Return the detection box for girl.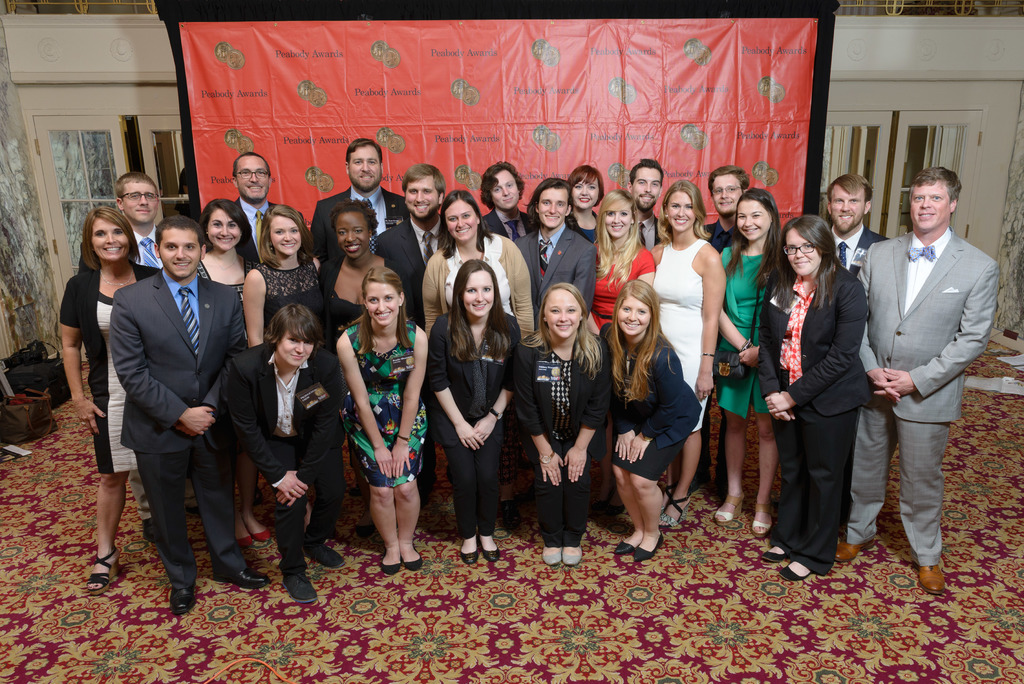
513:277:606:571.
